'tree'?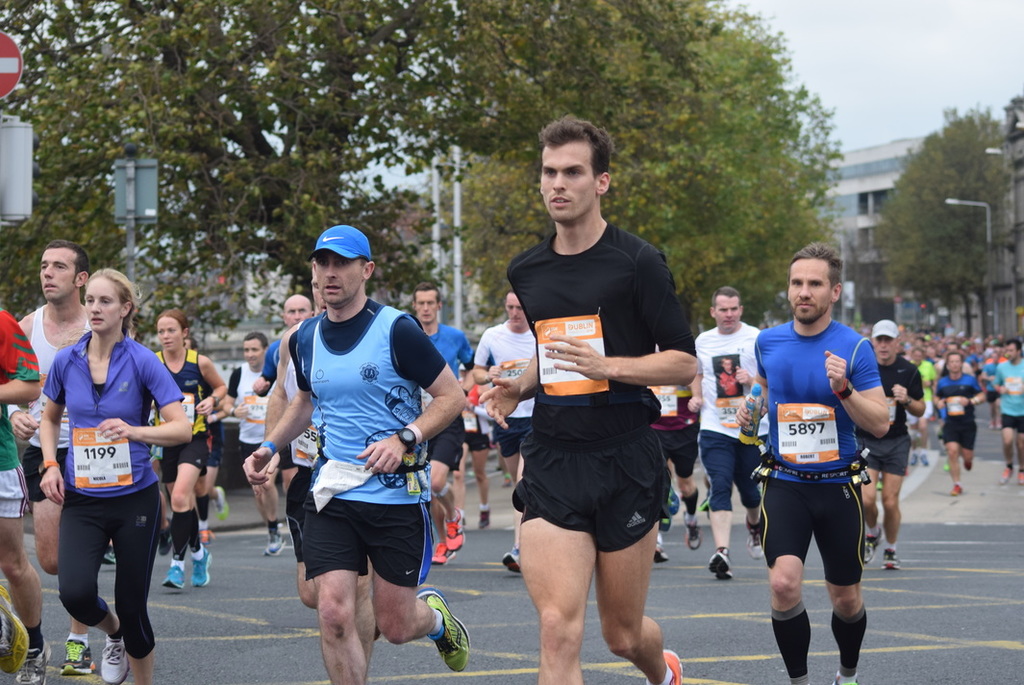
box(862, 101, 1016, 348)
